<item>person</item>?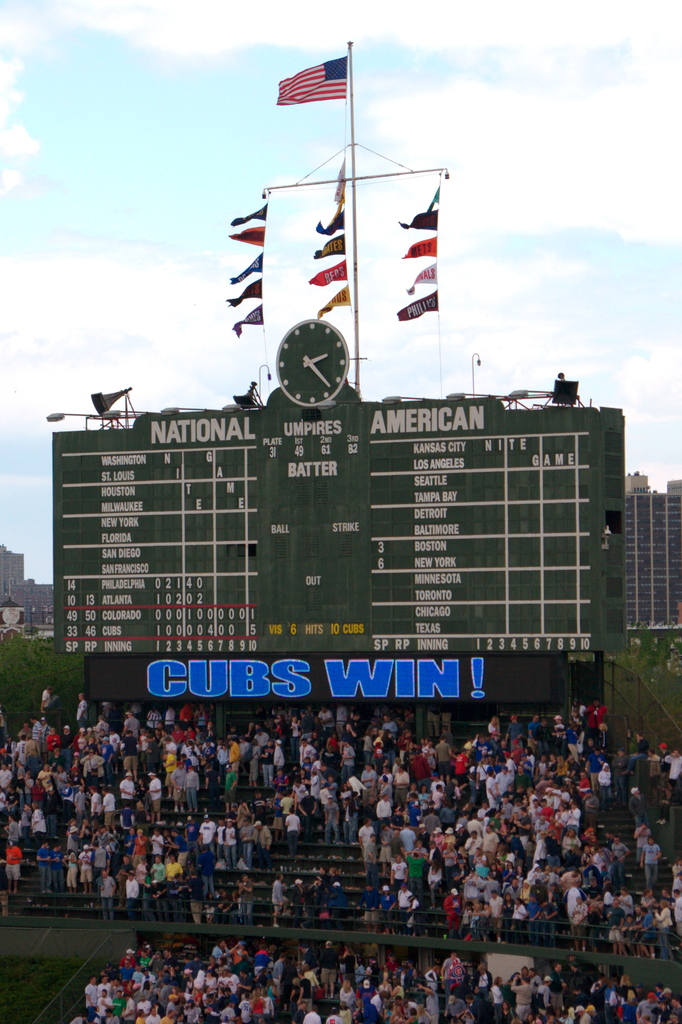
x1=294 y1=879 x2=310 y2=927
